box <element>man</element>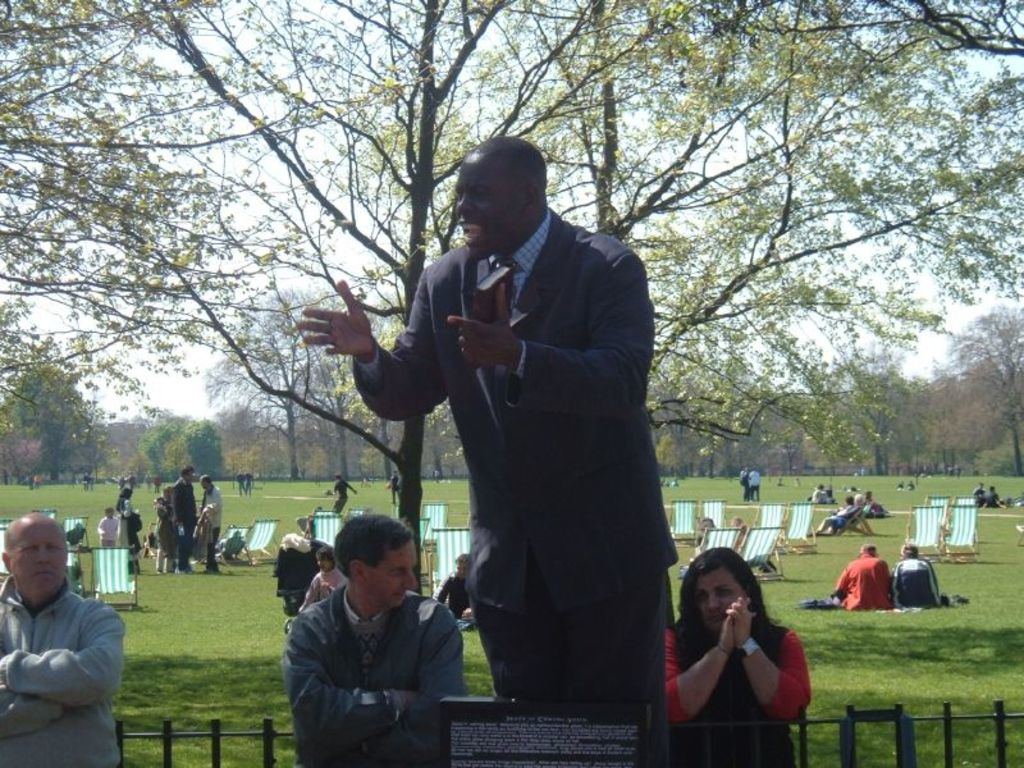
bbox(828, 541, 895, 609)
